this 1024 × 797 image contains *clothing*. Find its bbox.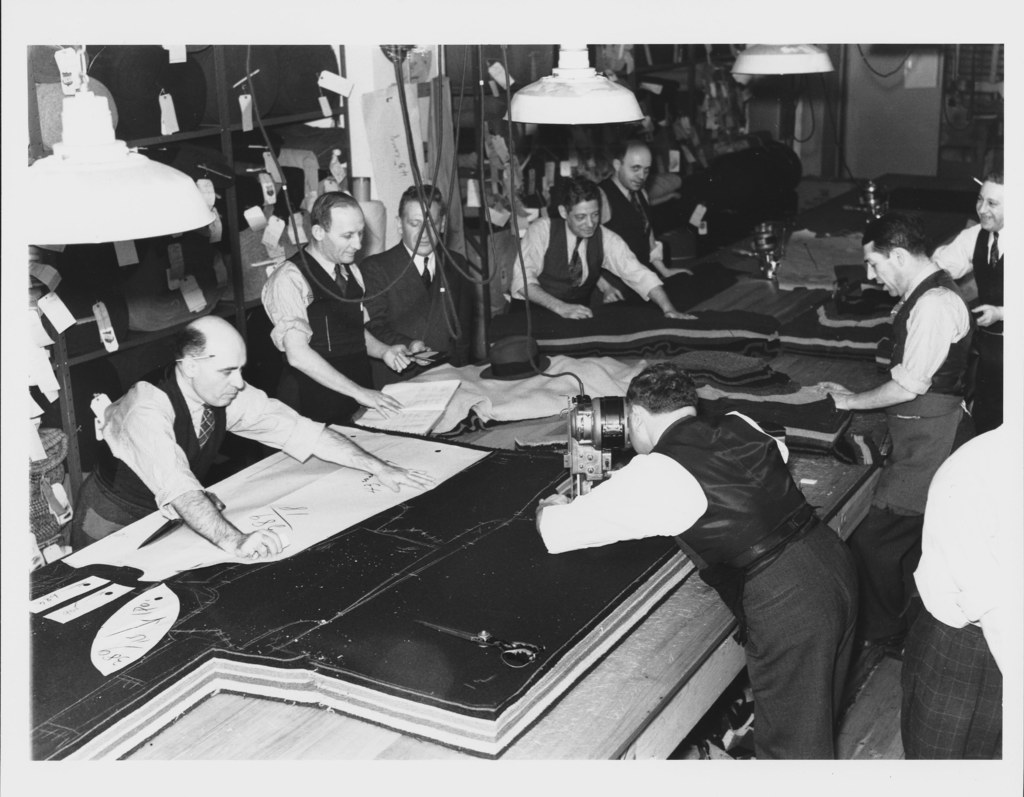
<region>924, 215, 1011, 334</region>.
